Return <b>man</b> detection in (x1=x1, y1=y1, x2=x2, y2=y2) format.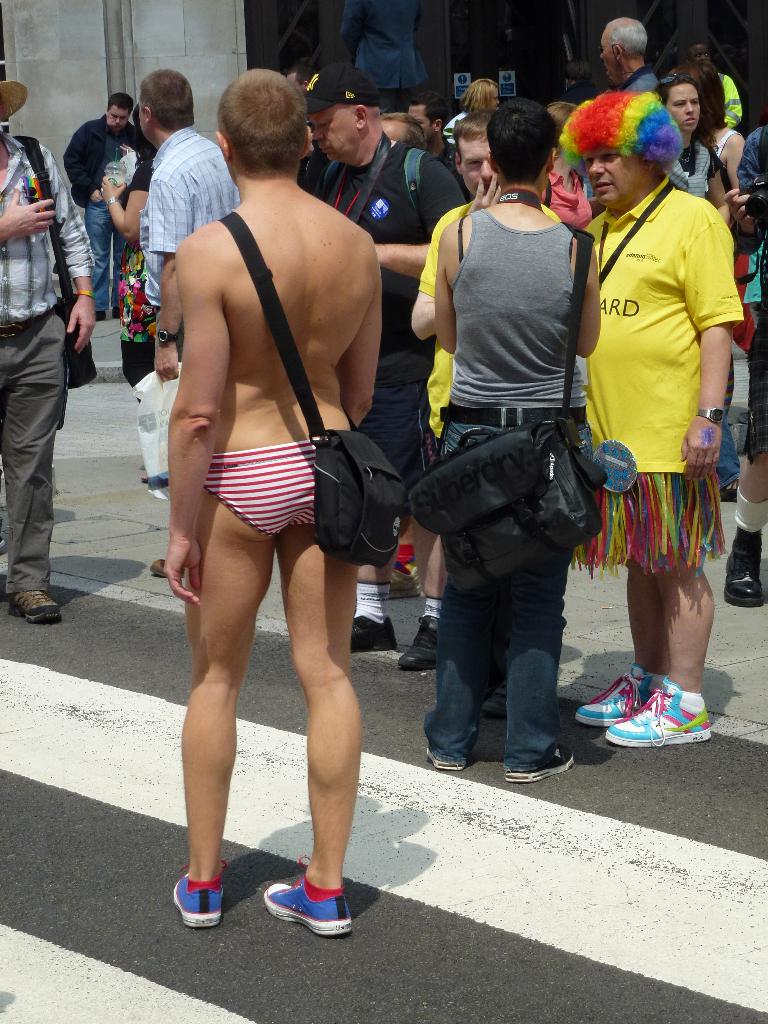
(x1=549, y1=83, x2=744, y2=748).
